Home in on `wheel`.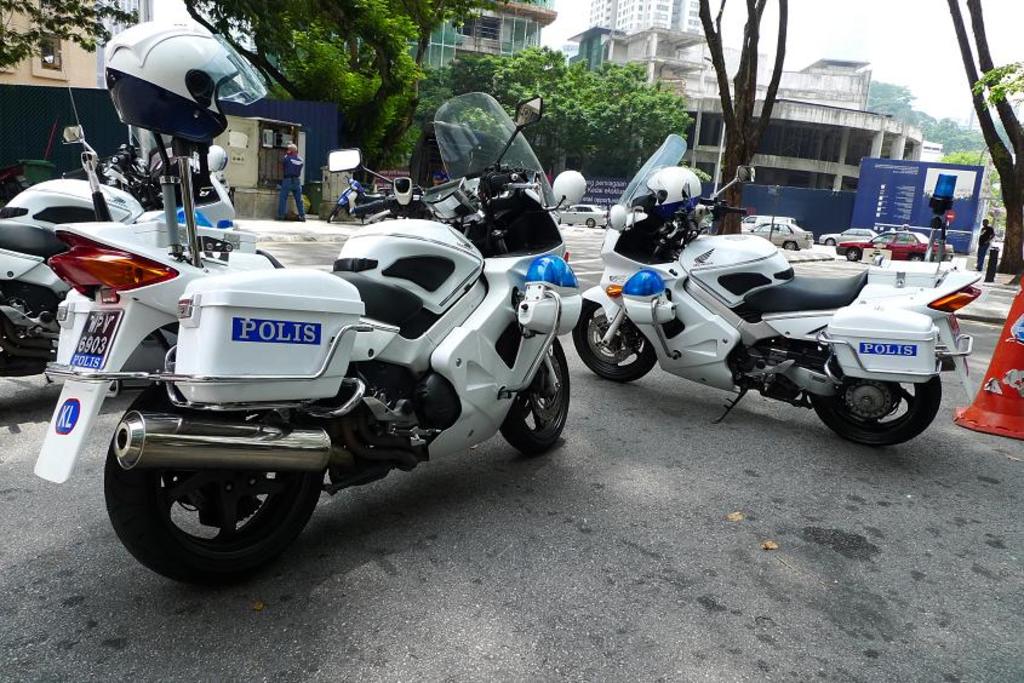
Homed in at [573,300,657,384].
